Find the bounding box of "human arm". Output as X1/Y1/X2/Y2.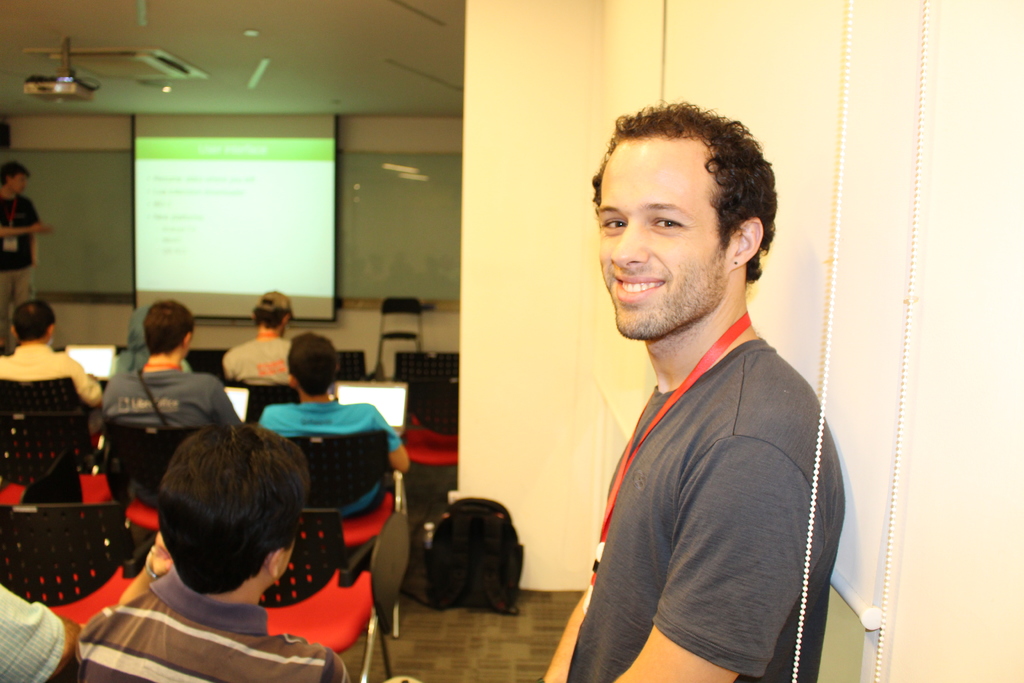
1/577/74/682.
